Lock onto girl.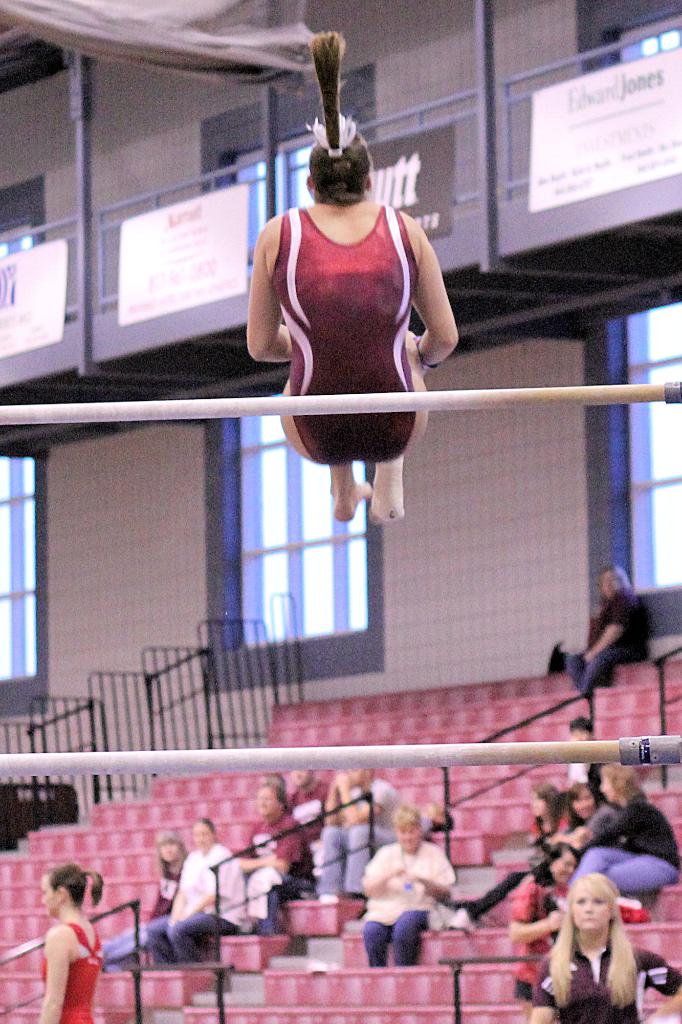
Locked: [246,33,456,522].
